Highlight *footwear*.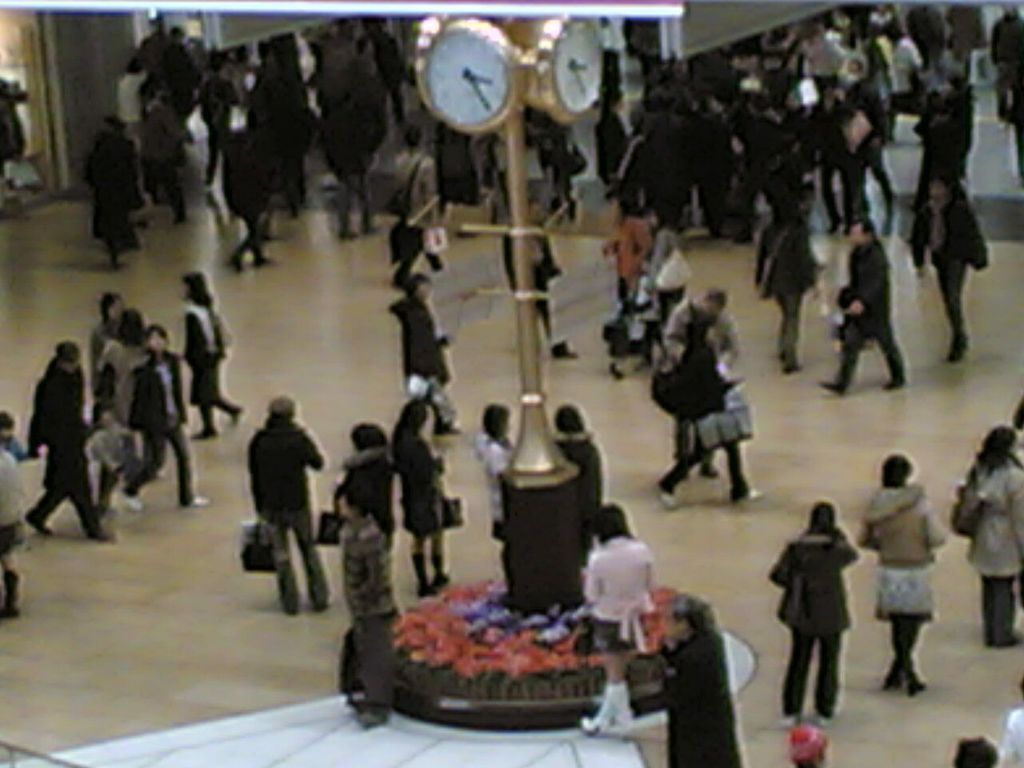
Highlighted region: pyautogui.locateOnScreen(658, 488, 676, 508).
